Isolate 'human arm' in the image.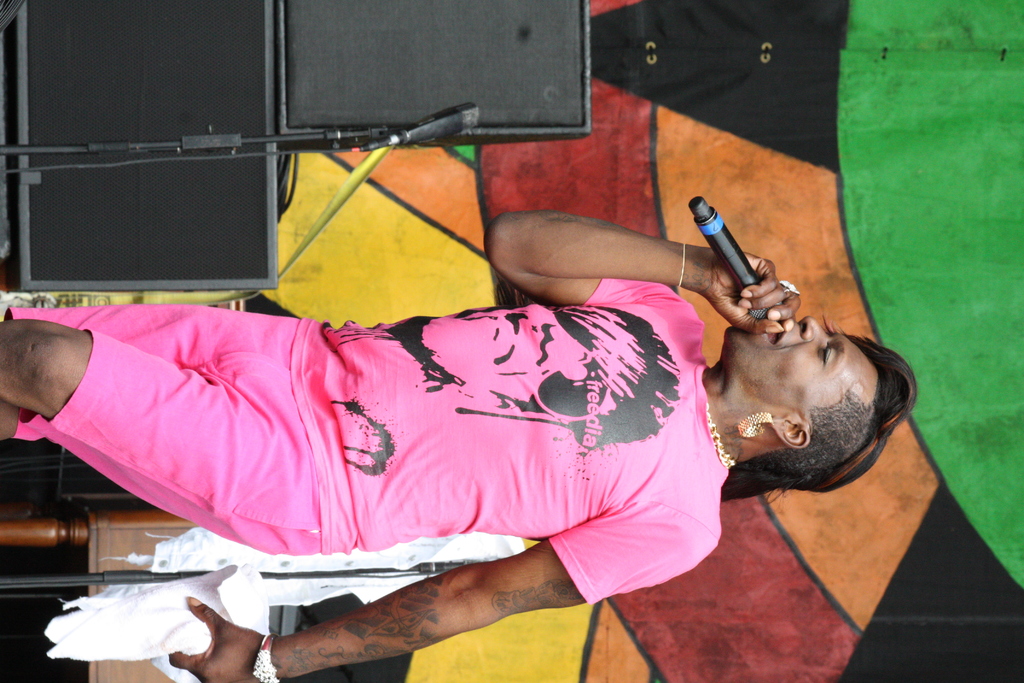
Isolated region: (left=179, top=504, right=713, bottom=682).
